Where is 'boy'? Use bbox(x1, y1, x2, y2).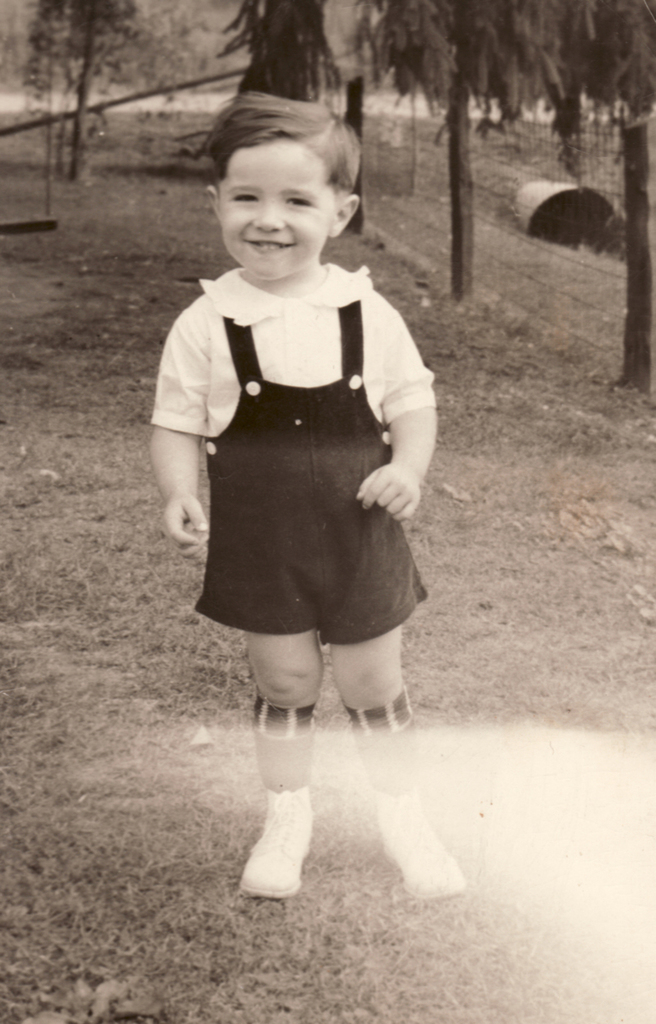
bbox(135, 82, 469, 906).
